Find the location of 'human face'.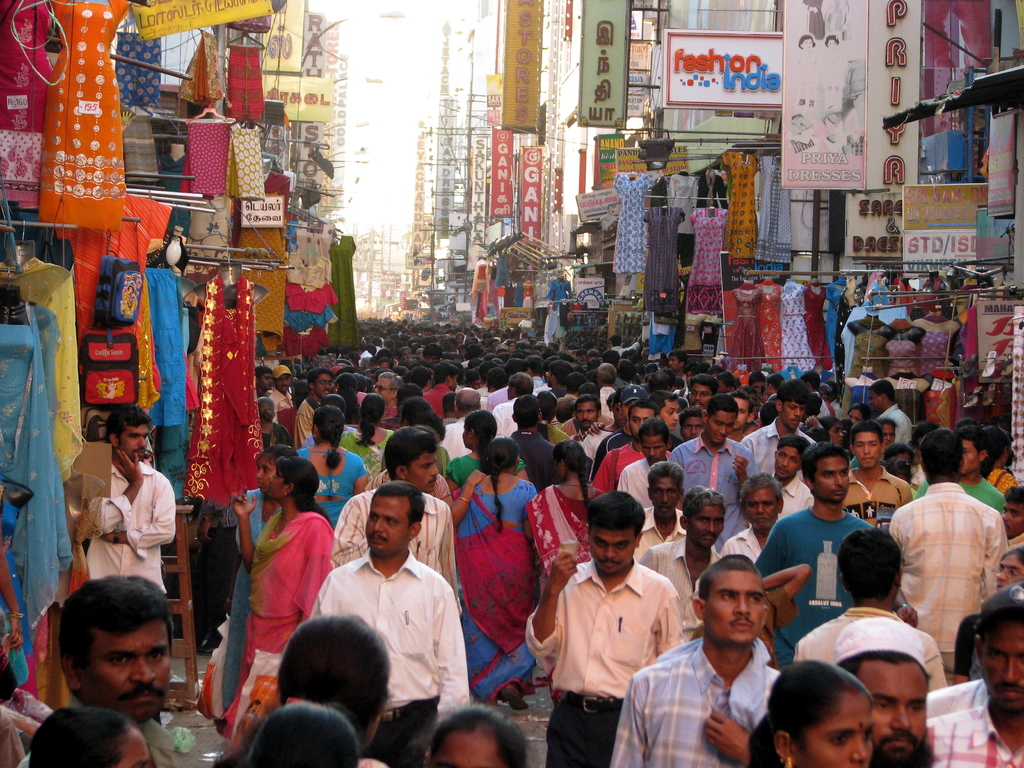
Location: 868/394/882/414.
